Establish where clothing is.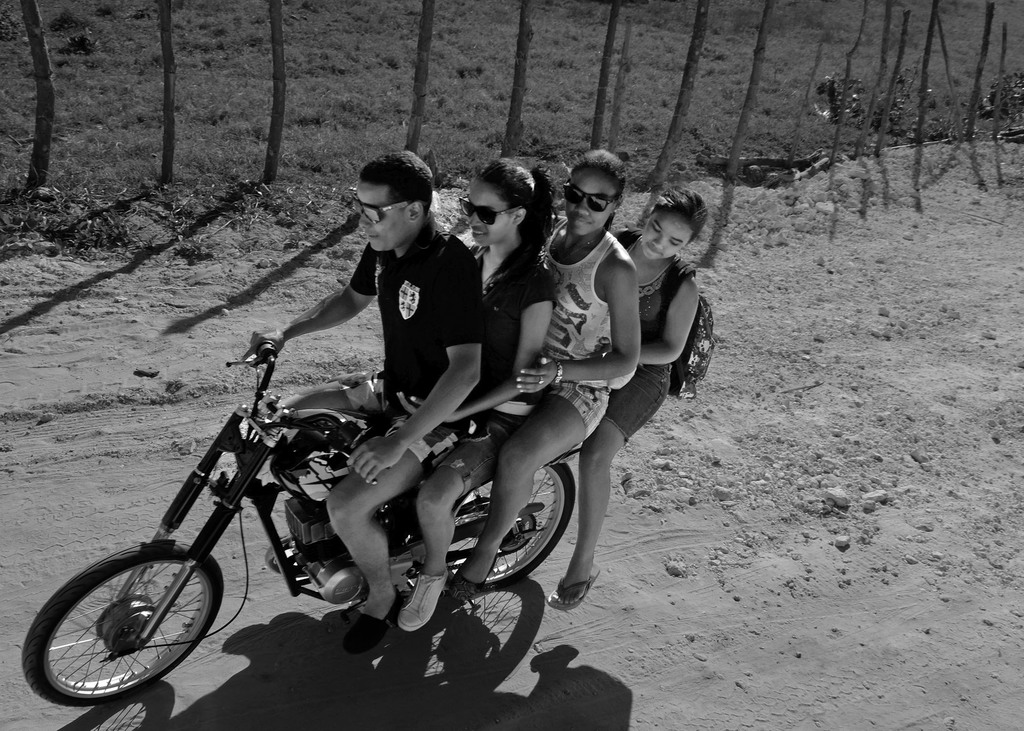
Established at <box>604,237,678,447</box>.
